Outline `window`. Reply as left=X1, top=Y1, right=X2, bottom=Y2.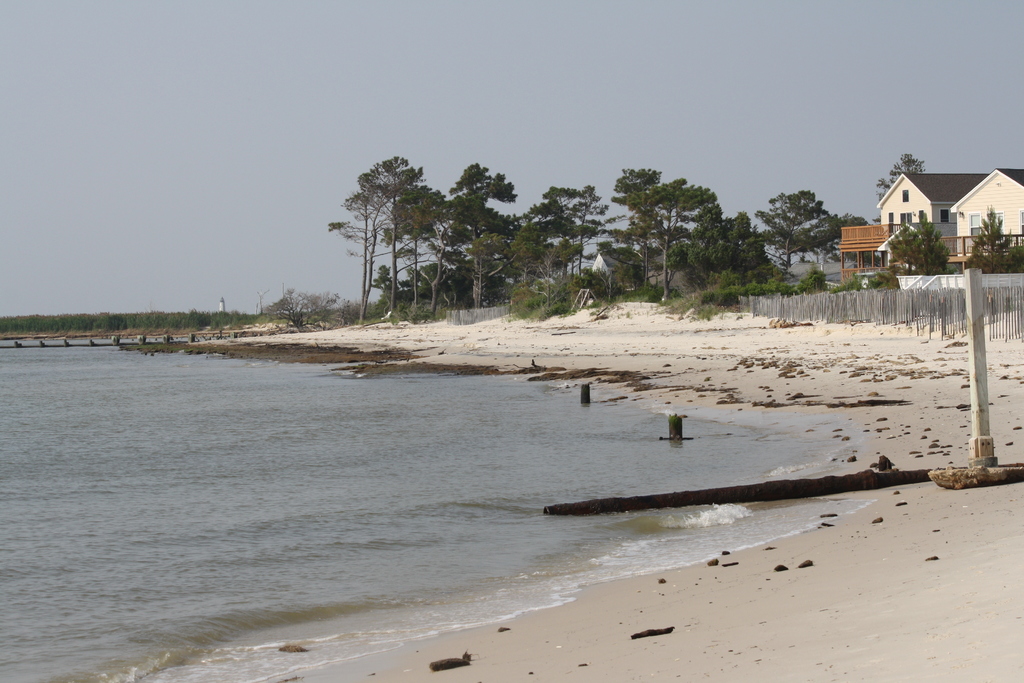
left=939, top=208, right=951, bottom=222.
